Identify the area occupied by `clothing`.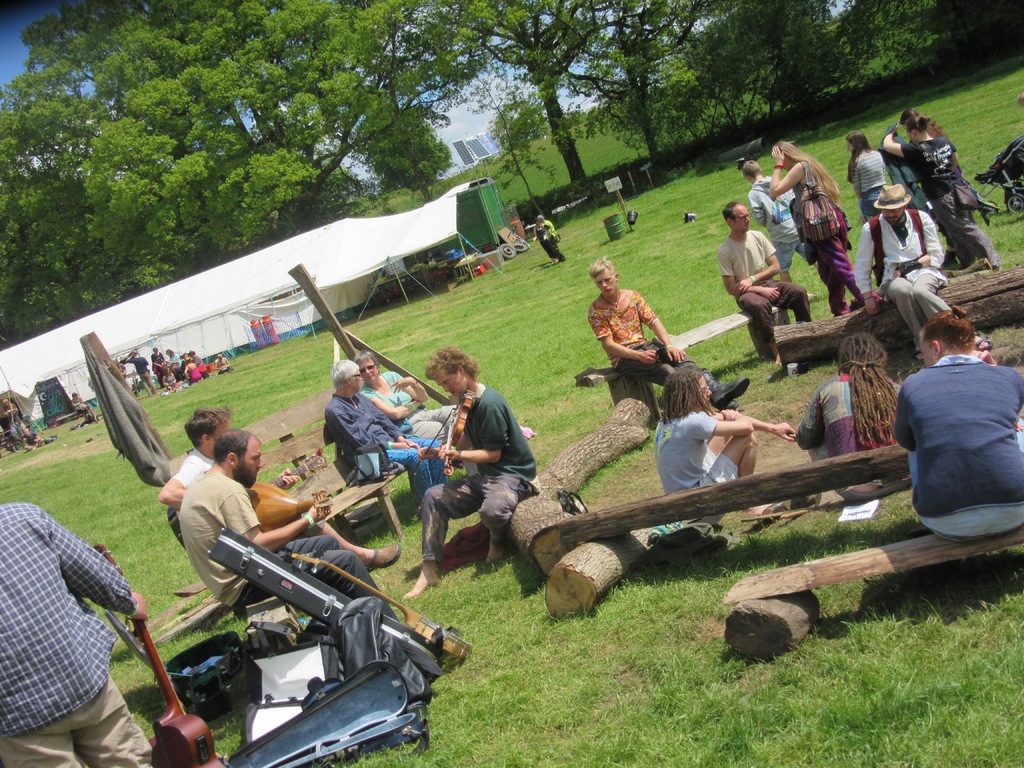
Area: (left=859, top=204, right=954, bottom=349).
